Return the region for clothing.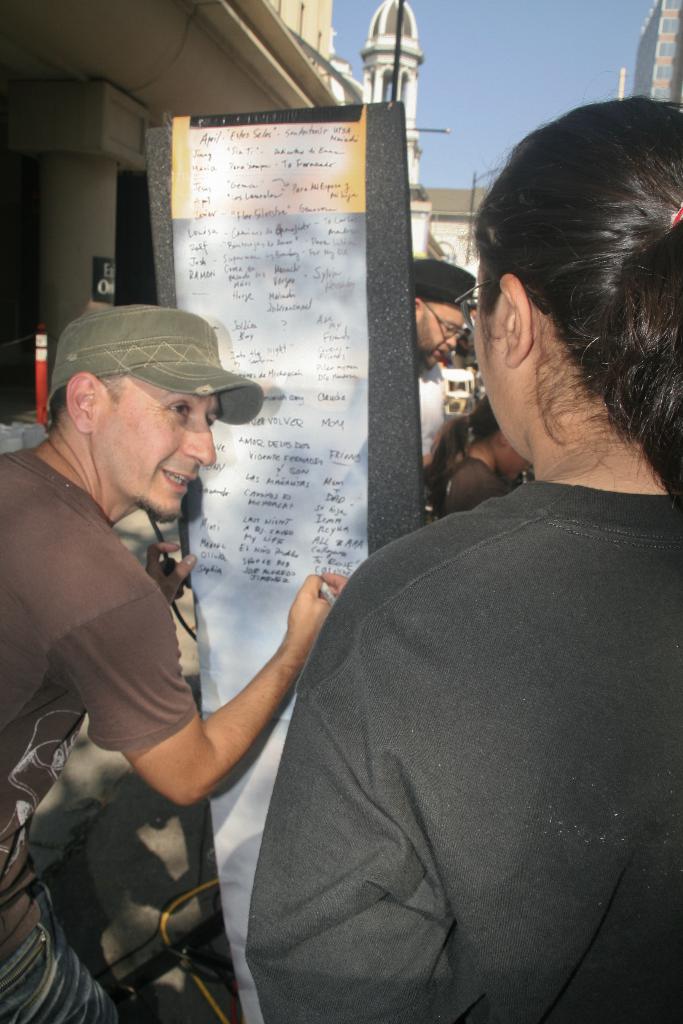
region(0, 449, 201, 1023).
